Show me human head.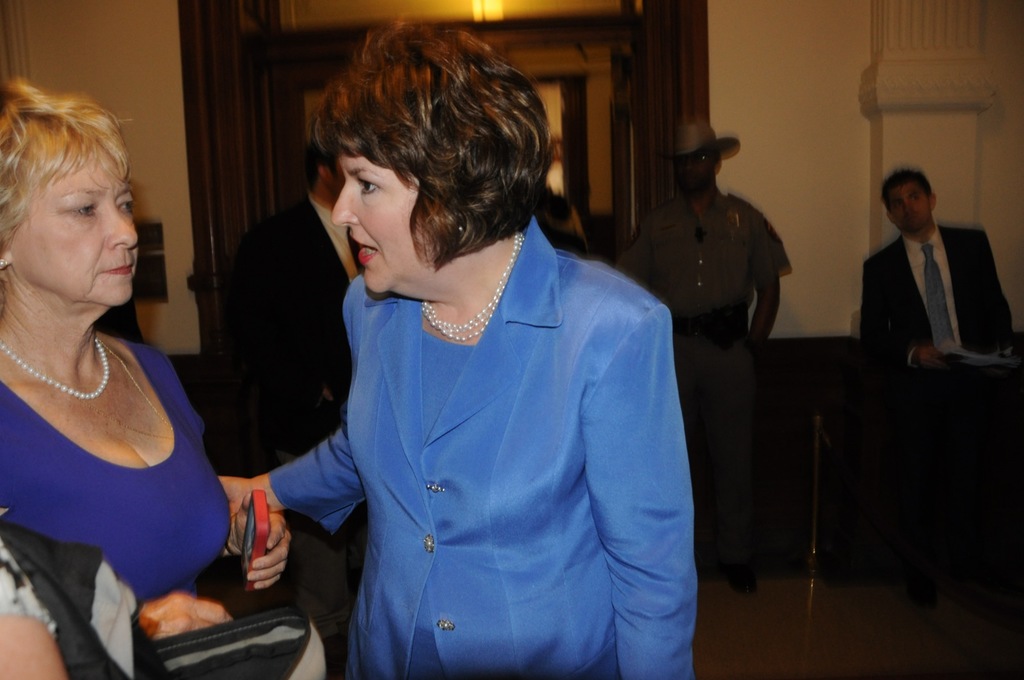
human head is here: bbox=(878, 166, 938, 236).
